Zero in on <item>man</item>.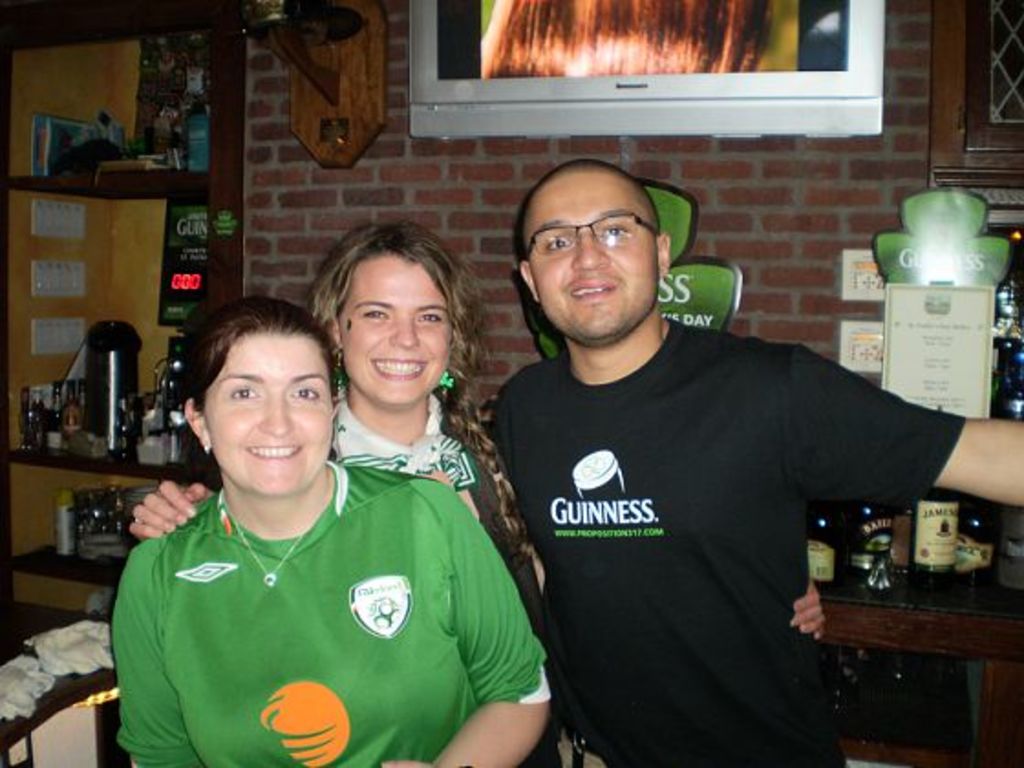
Zeroed in: locate(455, 155, 958, 755).
